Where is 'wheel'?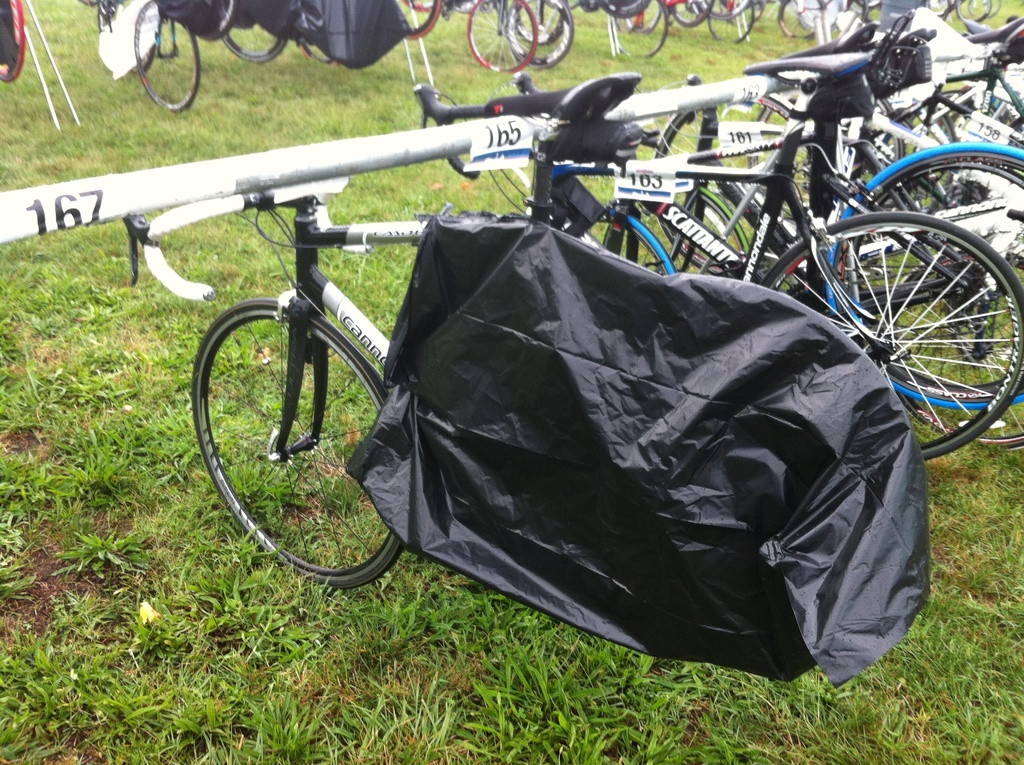
l=730, t=0, r=765, b=26.
